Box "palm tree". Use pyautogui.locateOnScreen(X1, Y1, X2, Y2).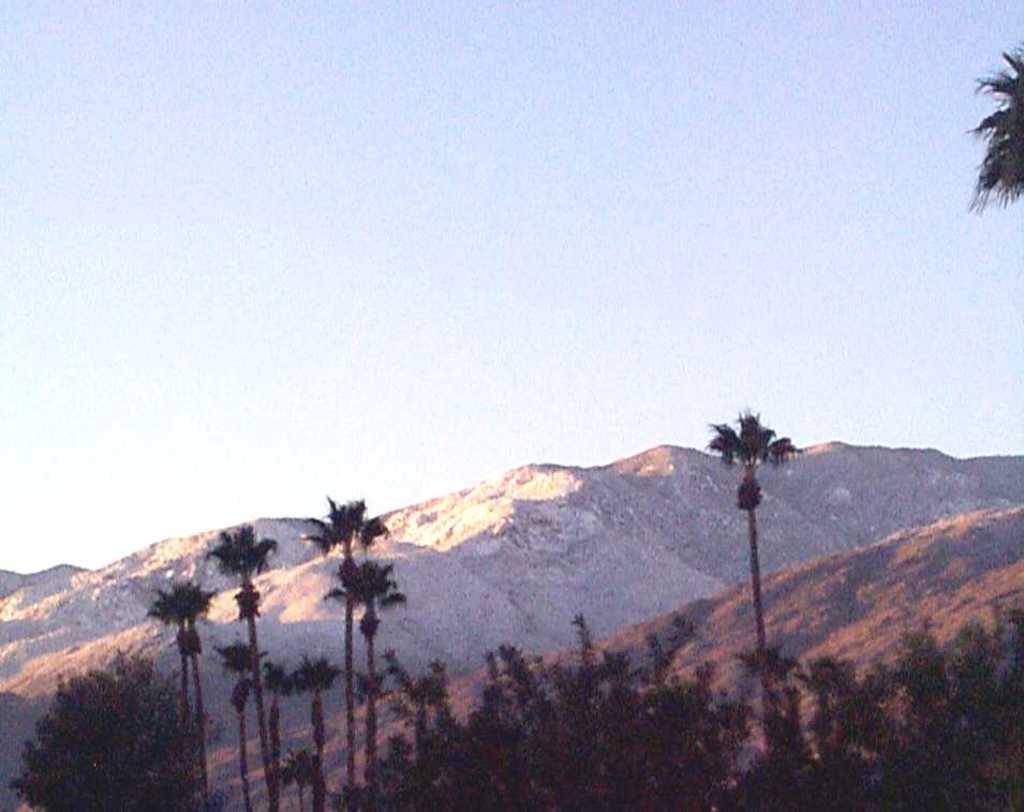
pyautogui.locateOnScreen(282, 648, 328, 785).
